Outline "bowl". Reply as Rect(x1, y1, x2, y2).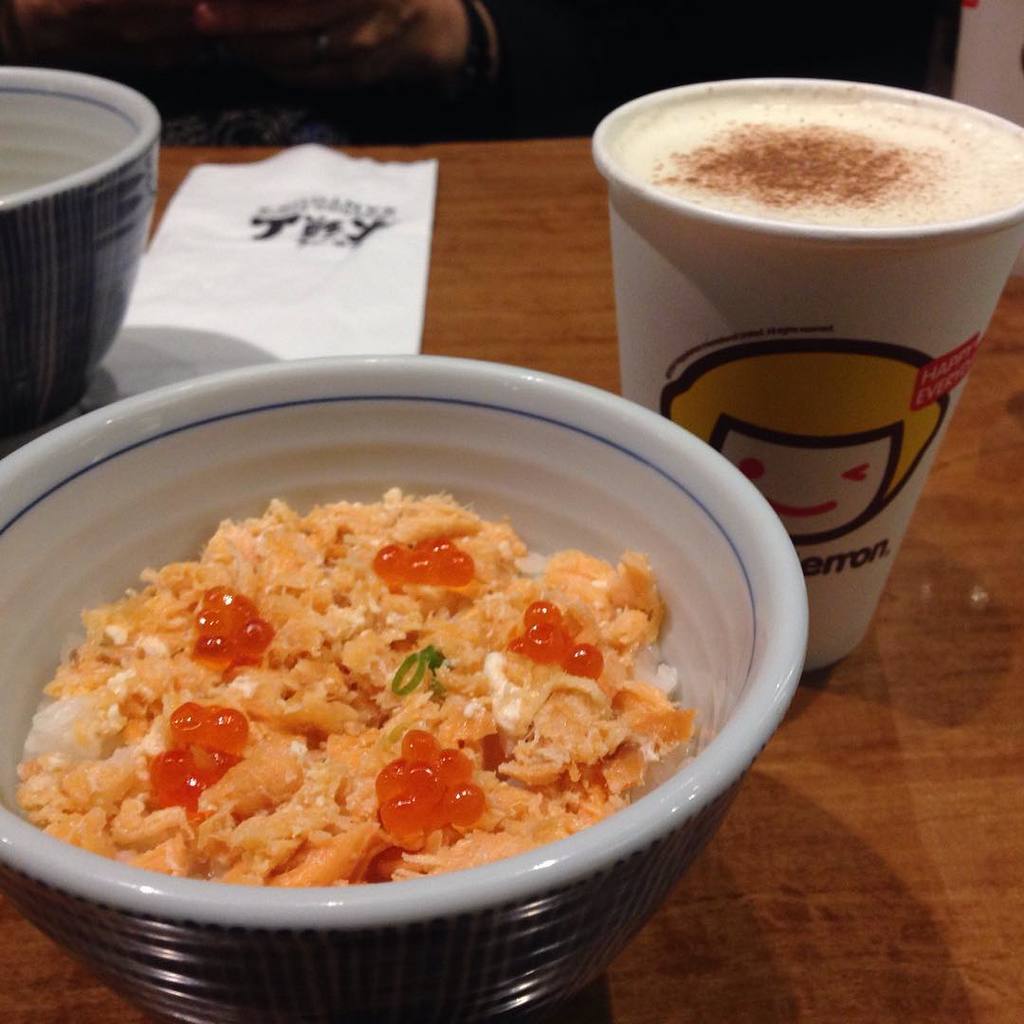
Rect(0, 413, 796, 1023).
